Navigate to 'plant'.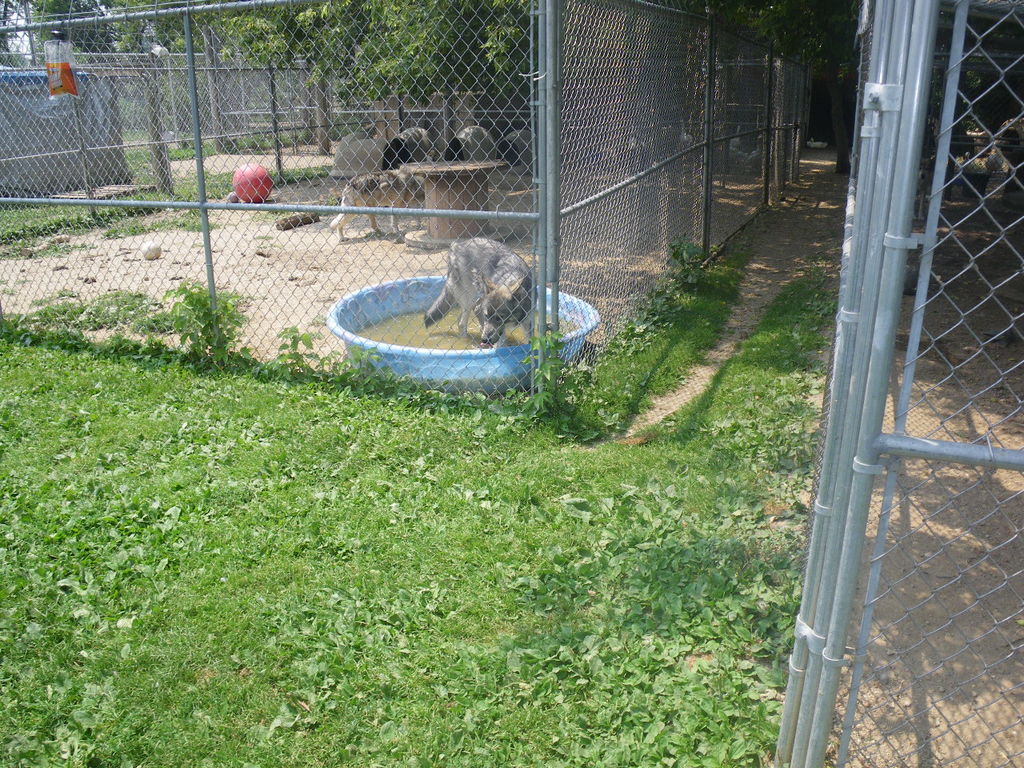
Navigation target: {"x1": 160, "y1": 276, "x2": 255, "y2": 366}.
